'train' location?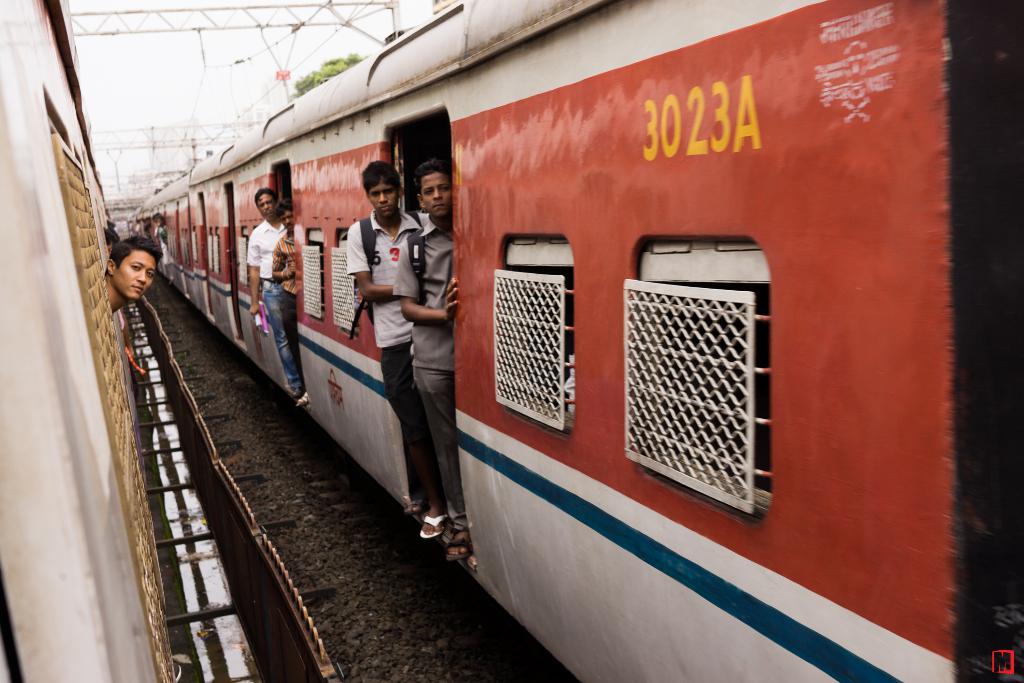
Rect(129, 0, 1023, 682)
